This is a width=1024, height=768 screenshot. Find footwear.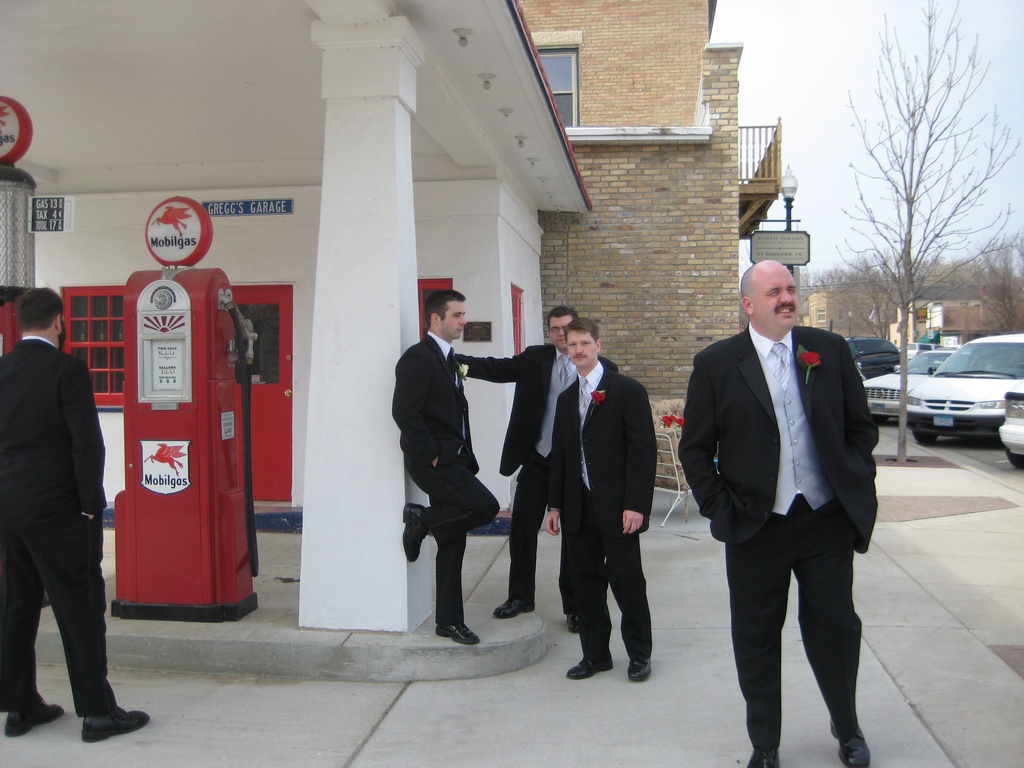
Bounding box: (left=490, top=595, right=536, bottom=620).
